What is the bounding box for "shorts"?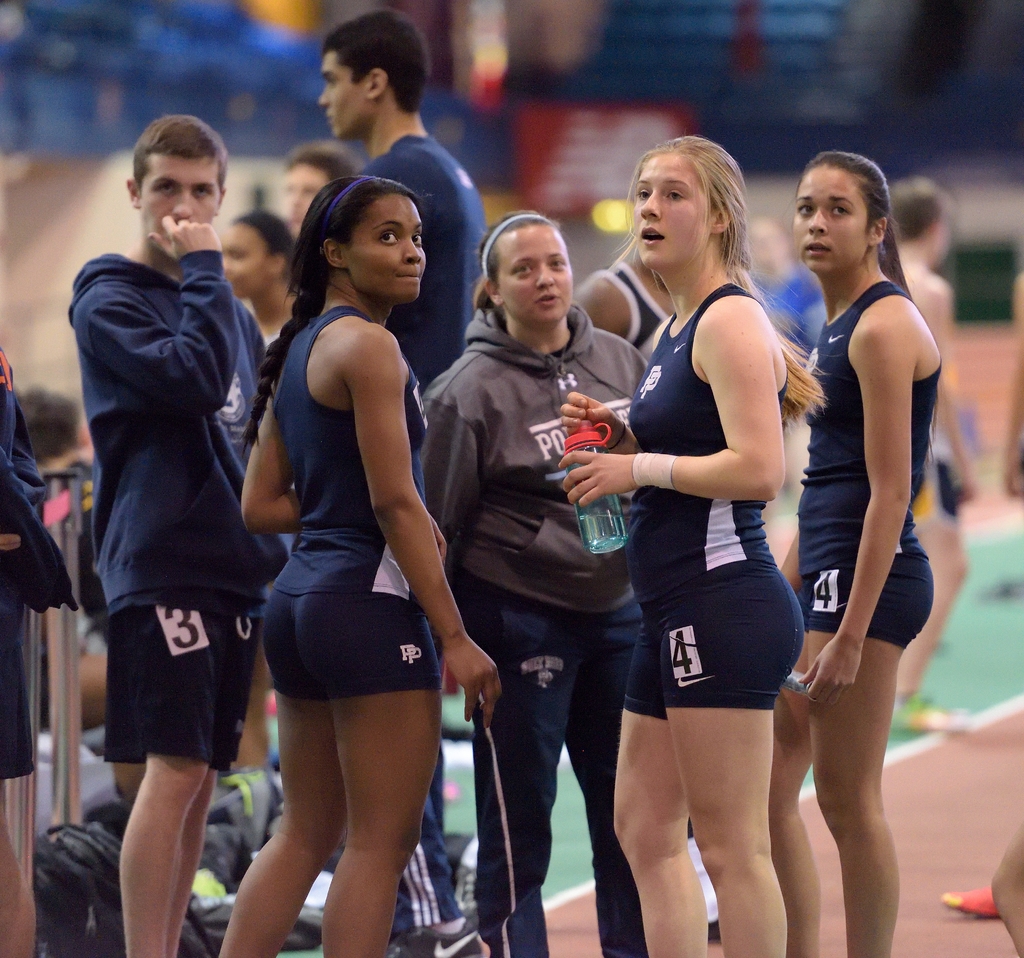
(83, 599, 254, 790).
